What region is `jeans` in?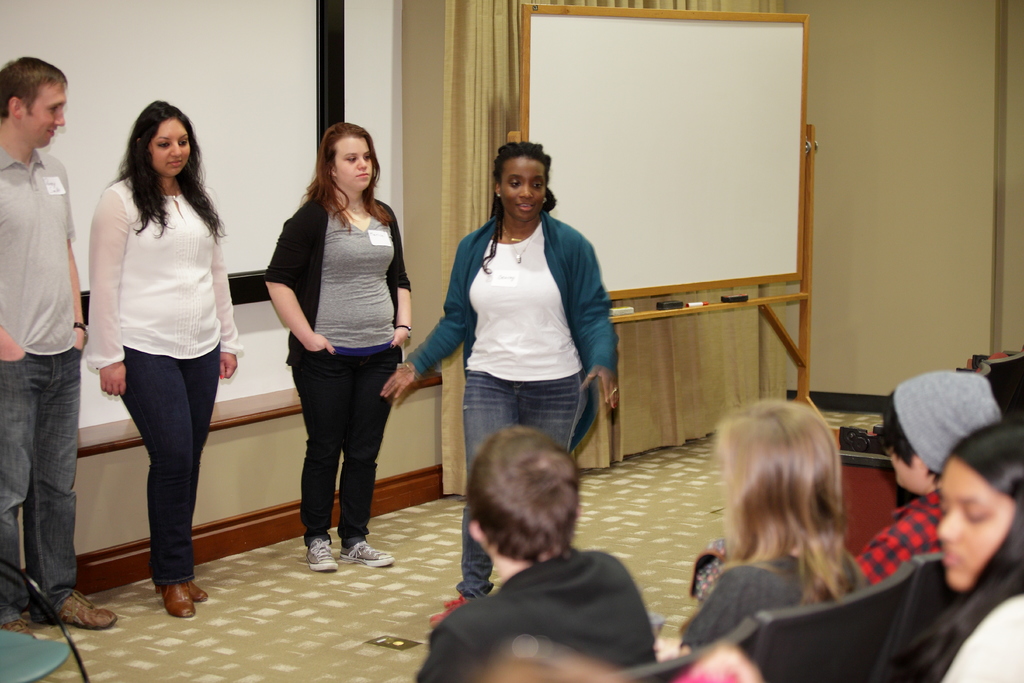
x1=103 y1=340 x2=212 y2=614.
